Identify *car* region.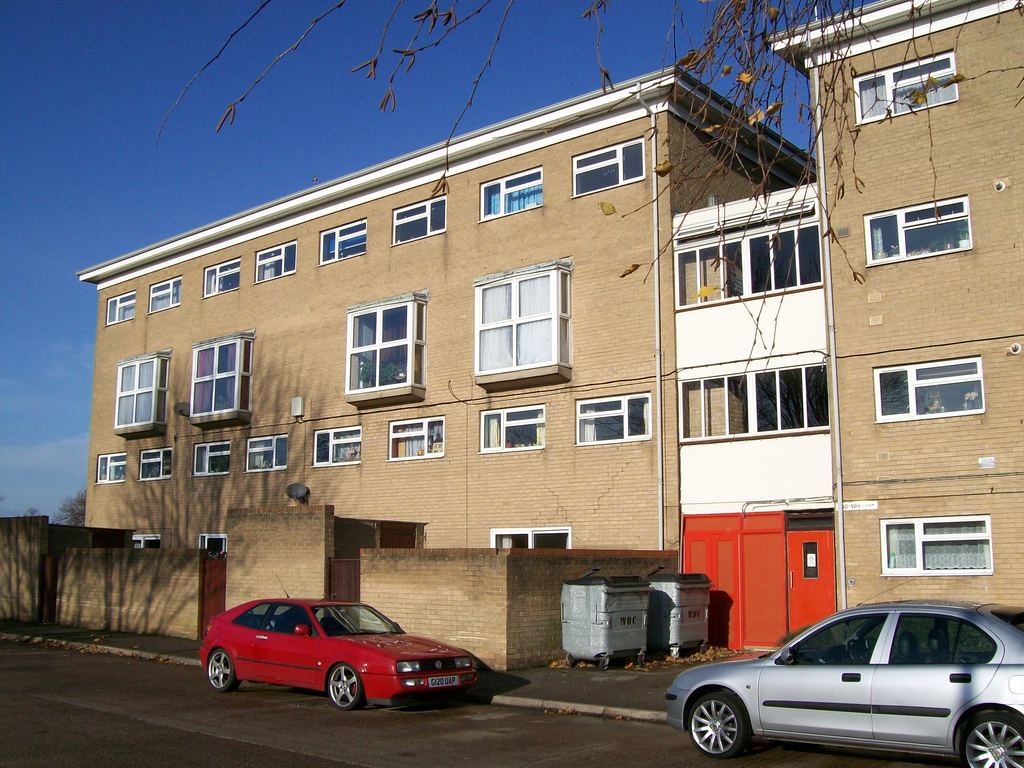
Region: bbox=[666, 577, 1023, 767].
